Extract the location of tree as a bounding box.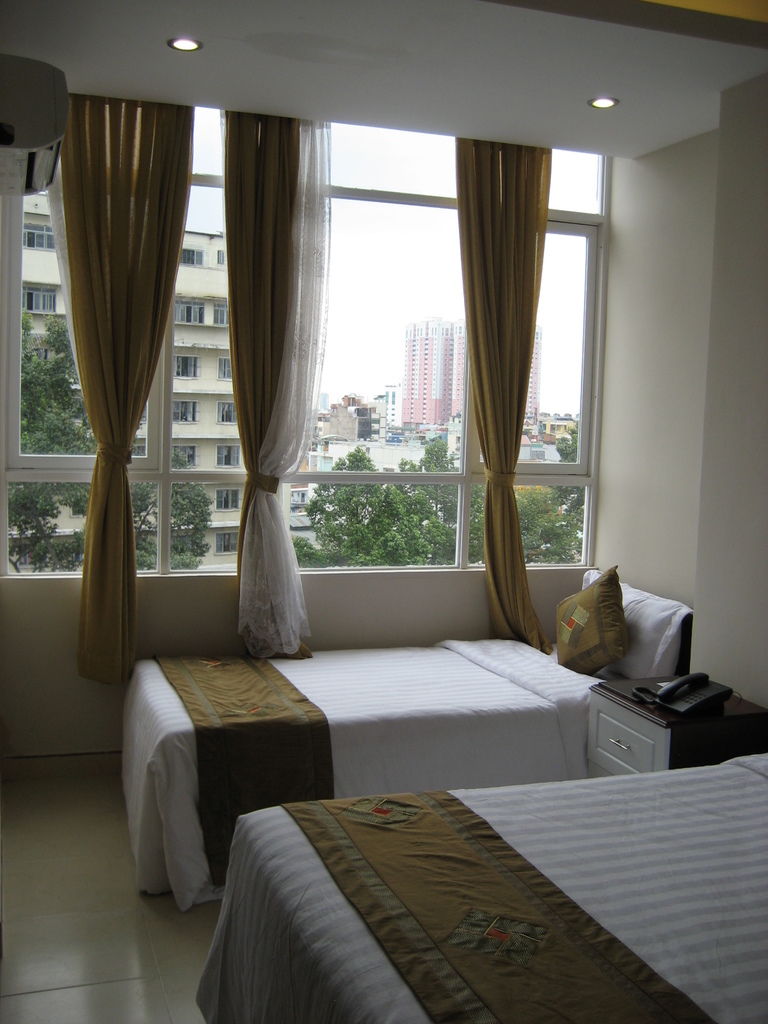
select_region(287, 442, 431, 574).
